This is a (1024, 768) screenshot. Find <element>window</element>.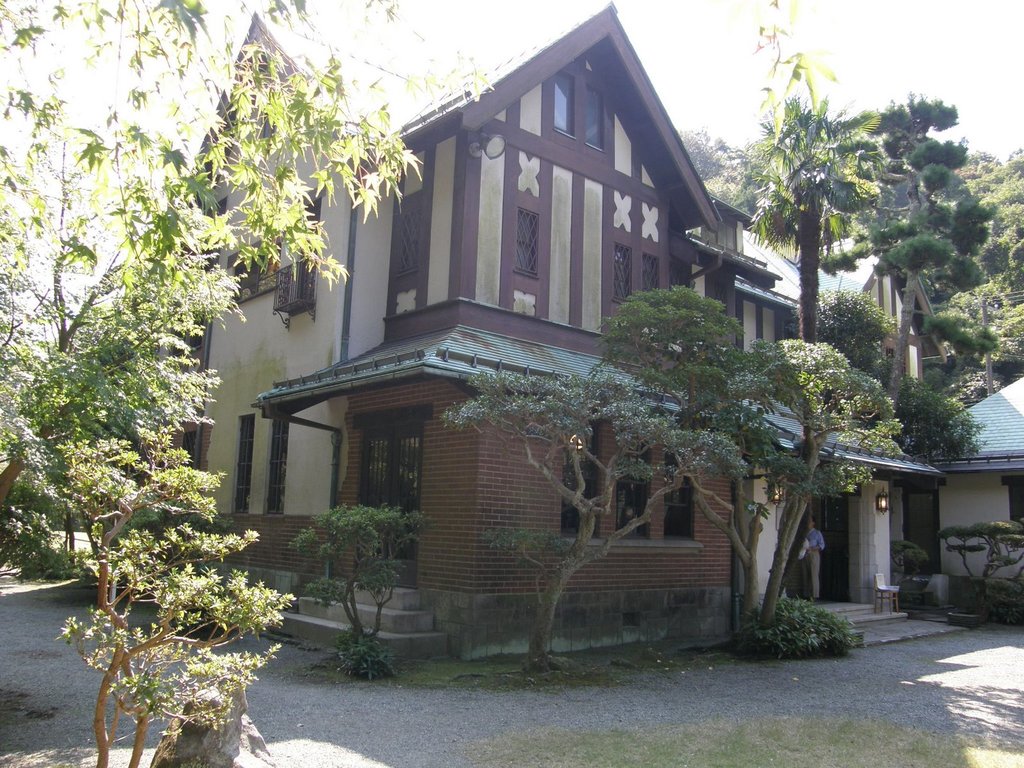
Bounding box: left=562, top=412, right=595, bottom=536.
